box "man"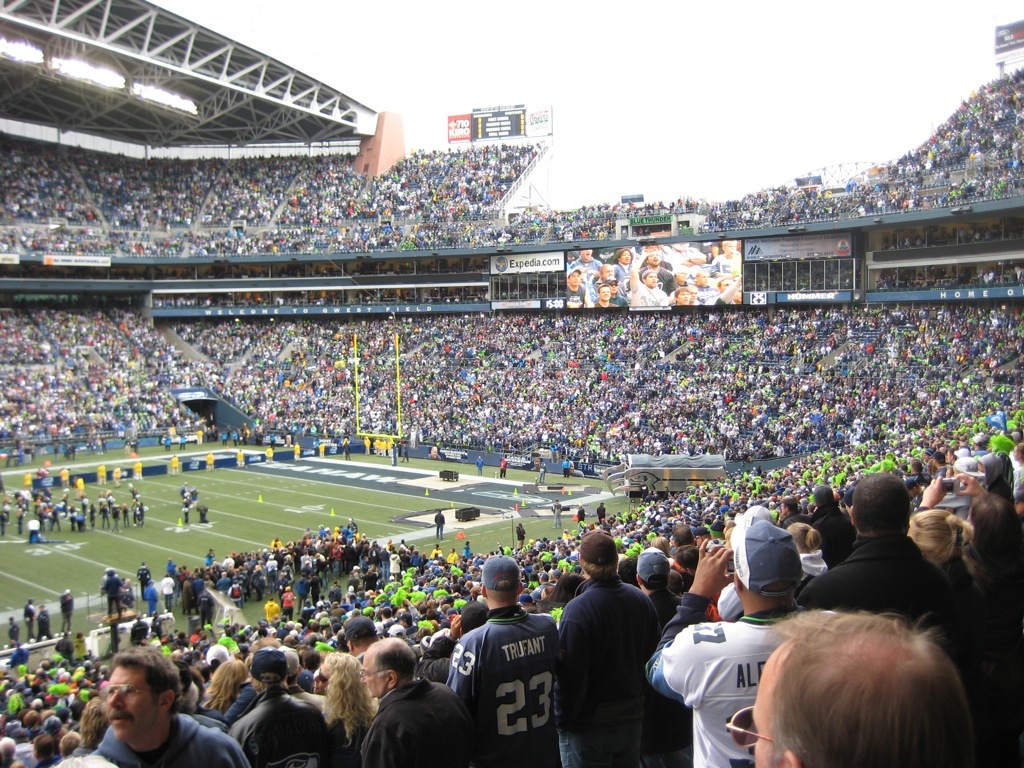
{"x1": 291, "y1": 441, "x2": 304, "y2": 462}
